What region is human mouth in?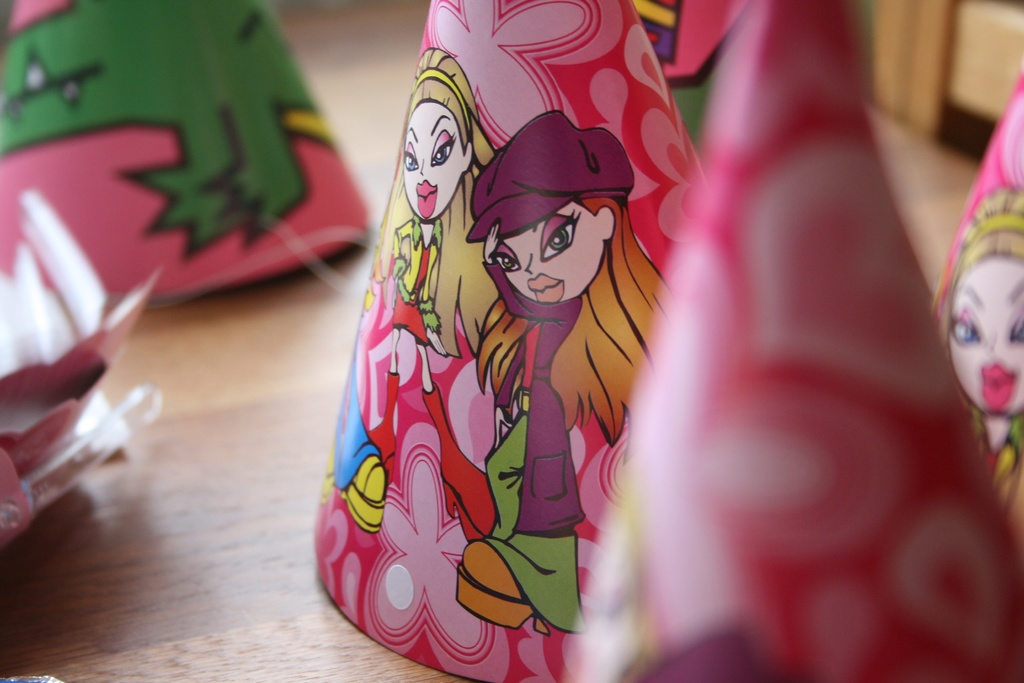
{"x1": 985, "y1": 366, "x2": 1018, "y2": 413}.
